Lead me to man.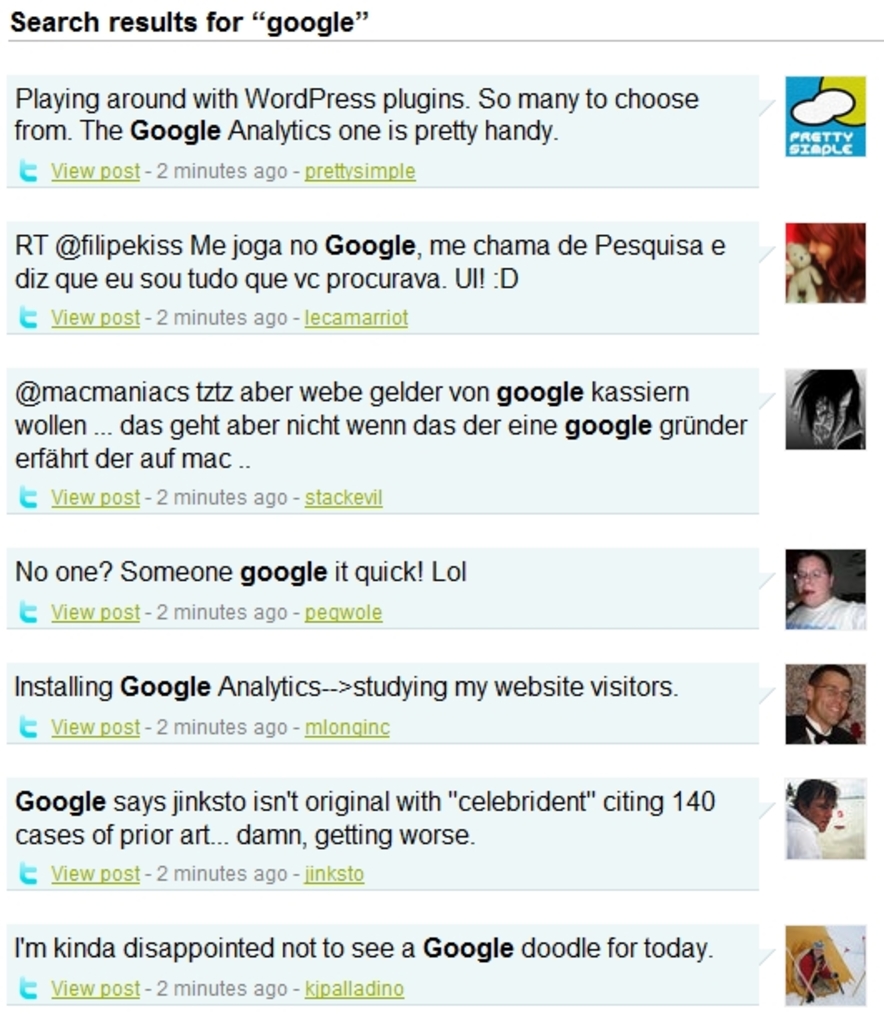
Lead to 781, 554, 871, 626.
